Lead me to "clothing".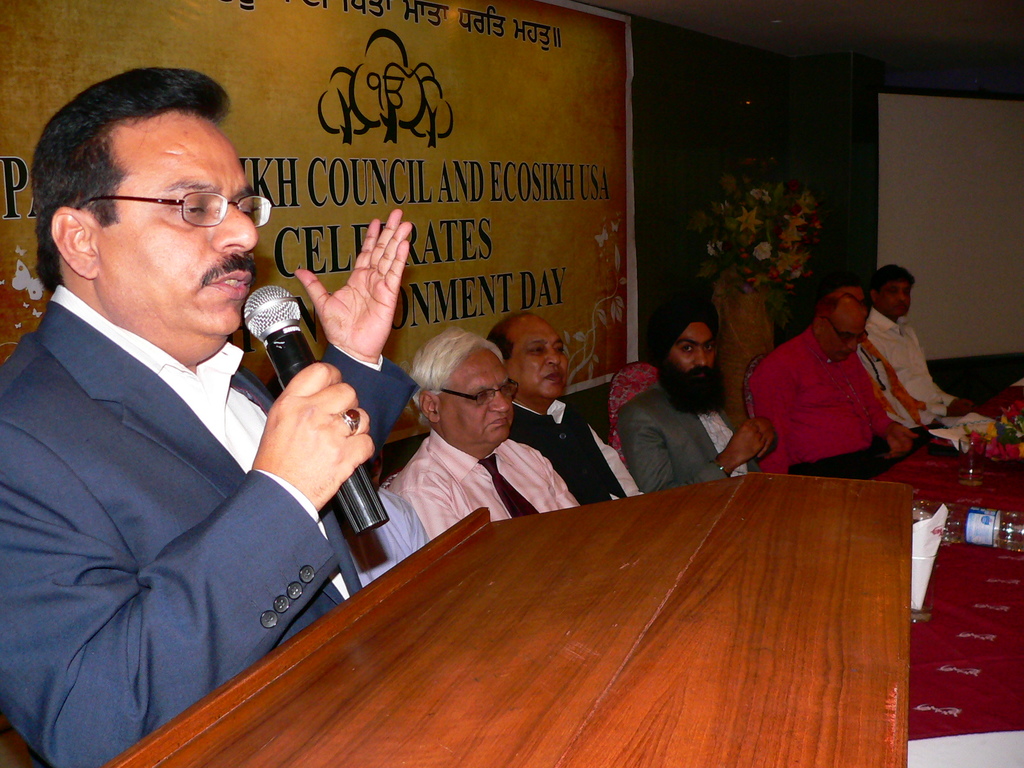
Lead to {"x1": 857, "y1": 335, "x2": 950, "y2": 452}.
